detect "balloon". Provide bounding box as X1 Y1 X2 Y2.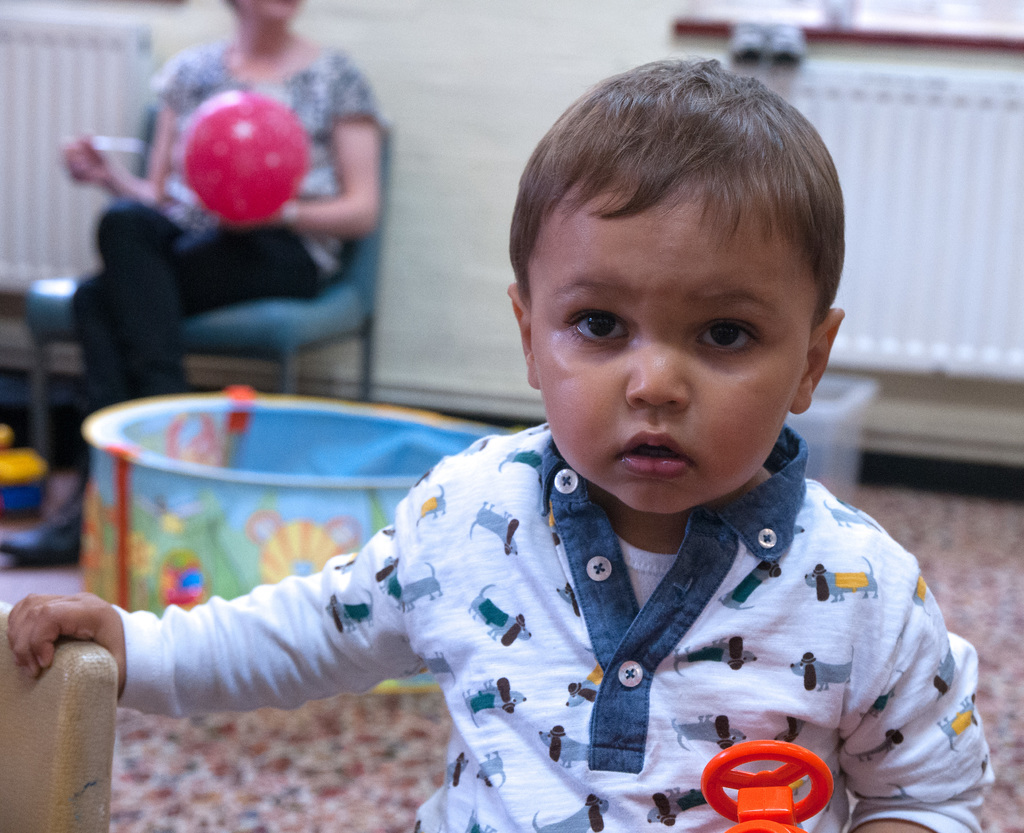
183 92 315 226.
